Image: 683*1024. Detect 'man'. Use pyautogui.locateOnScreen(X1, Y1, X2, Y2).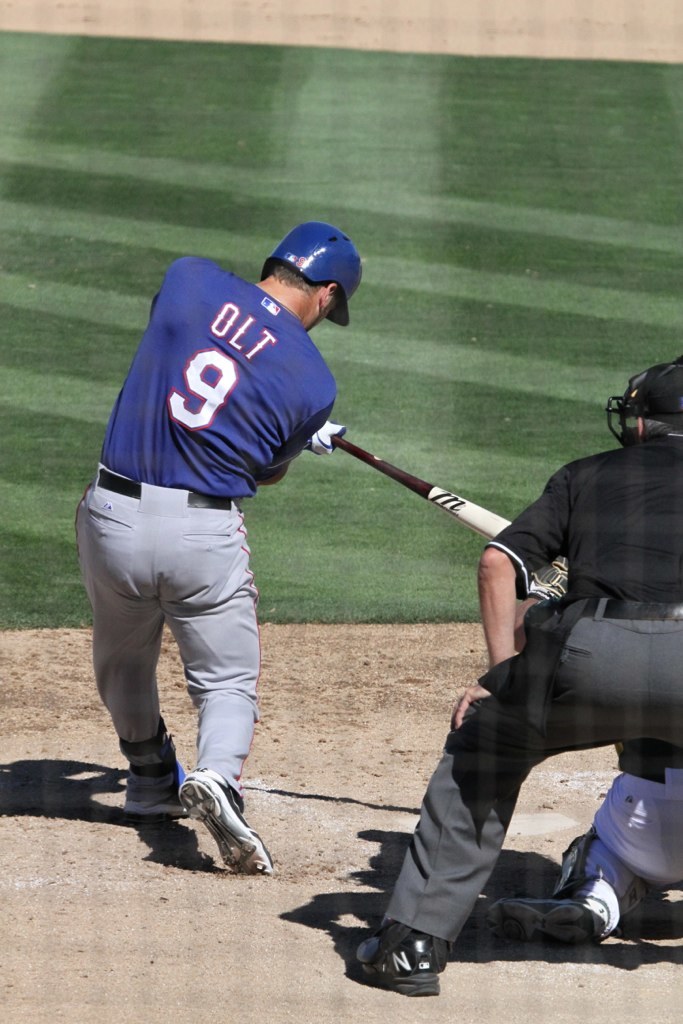
pyautogui.locateOnScreen(79, 220, 365, 873).
